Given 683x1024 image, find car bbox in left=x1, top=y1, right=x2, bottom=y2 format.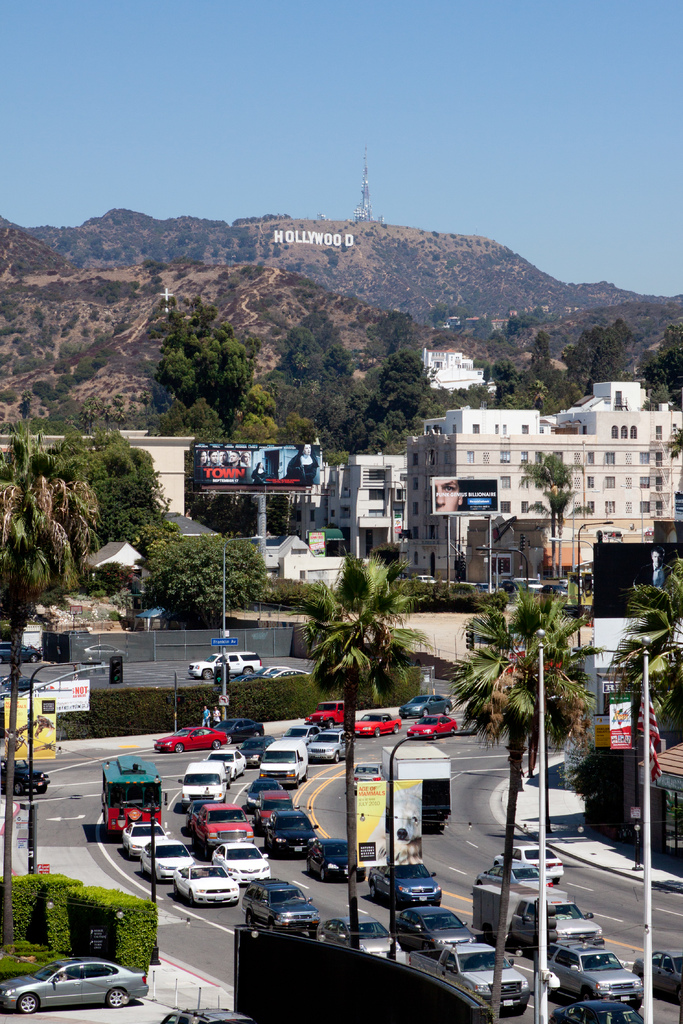
left=403, top=684, right=461, bottom=719.
